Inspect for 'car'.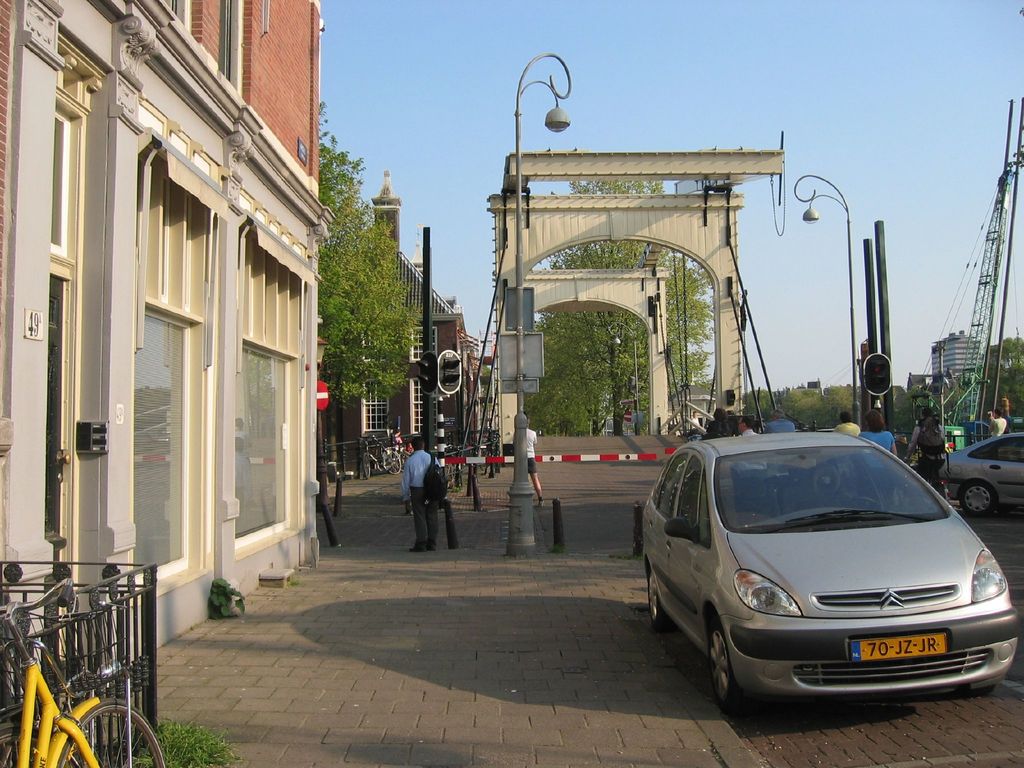
Inspection: rect(623, 431, 1013, 724).
